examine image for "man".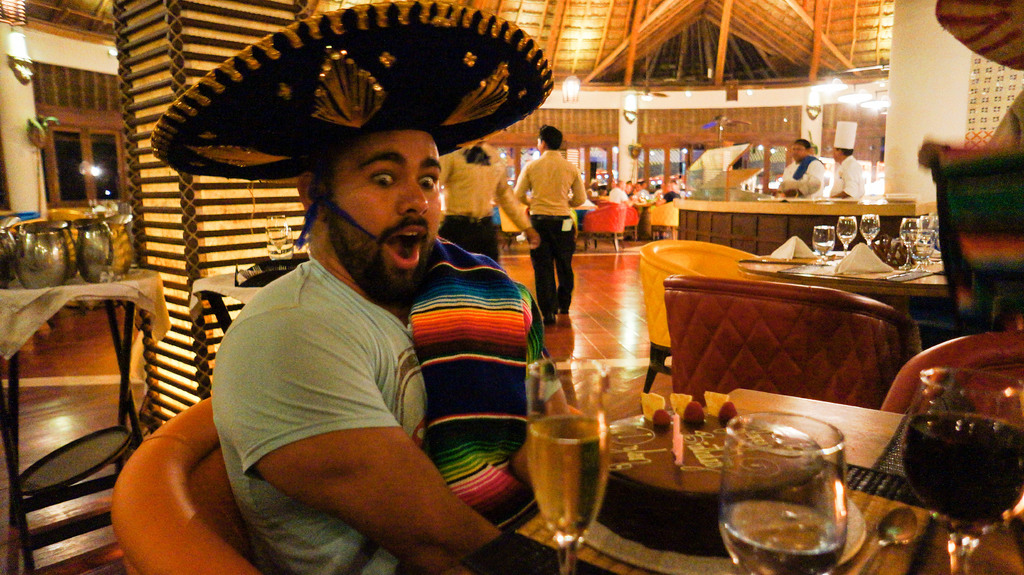
Examination result: [829,114,865,203].
